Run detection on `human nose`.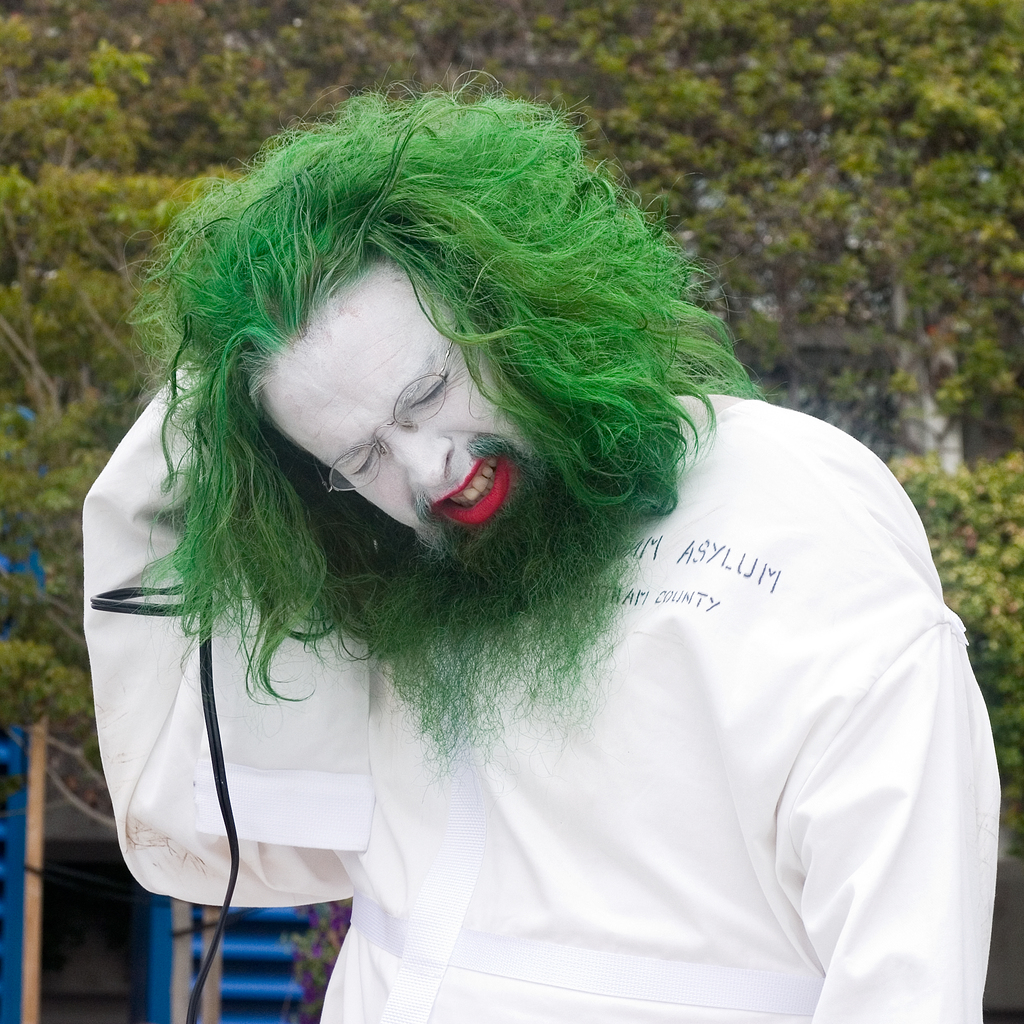
Result: [left=380, top=431, right=455, bottom=489].
